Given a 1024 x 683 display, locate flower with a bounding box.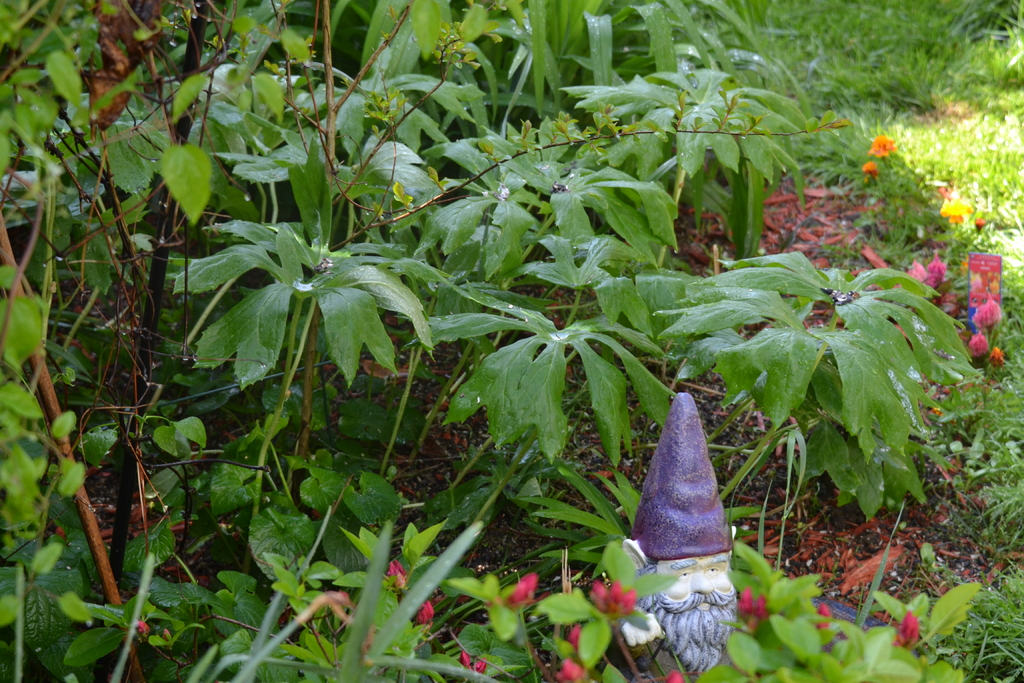
Located: [x1=863, y1=160, x2=877, y2=180].
